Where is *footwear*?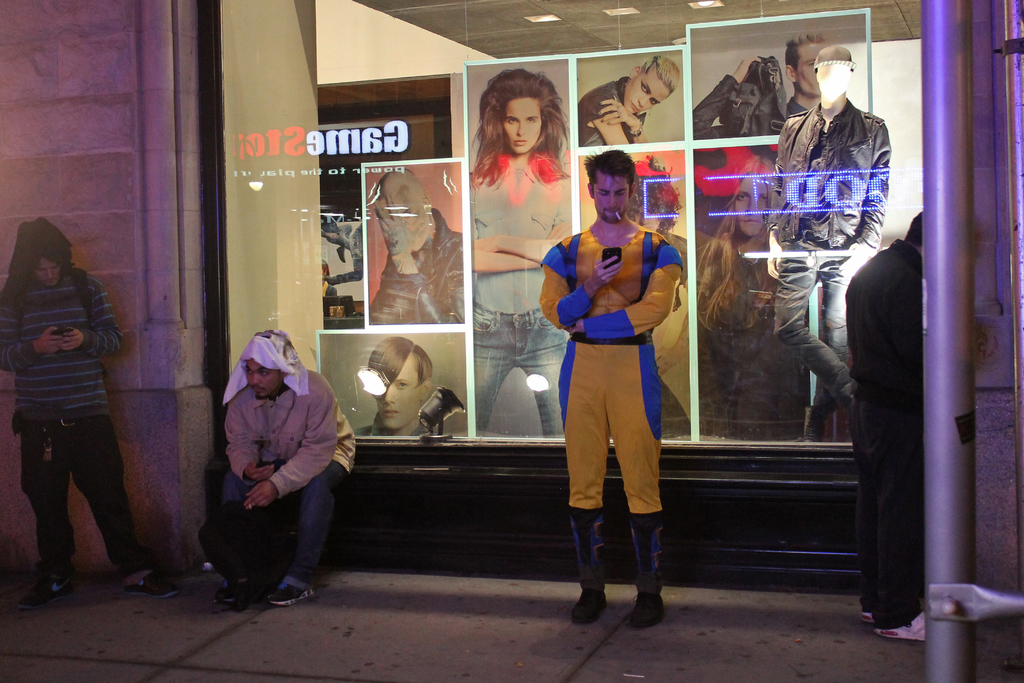
box=[119, 573, 177, 598].
